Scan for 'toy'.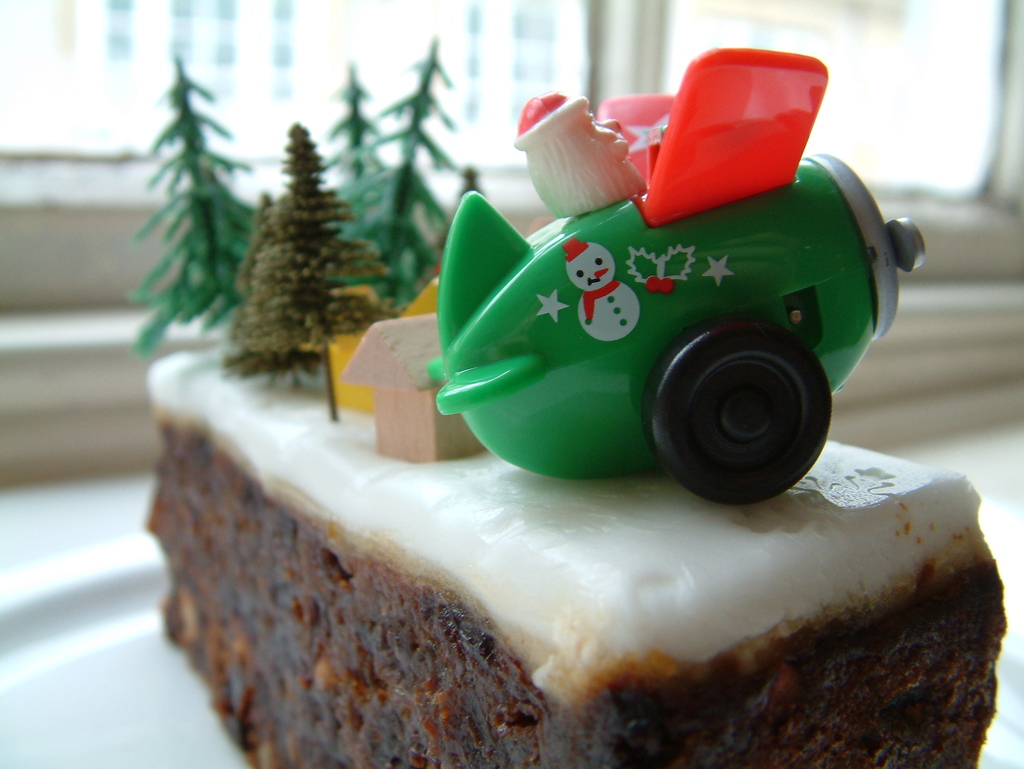
Scan result: [405,56,922,522].
